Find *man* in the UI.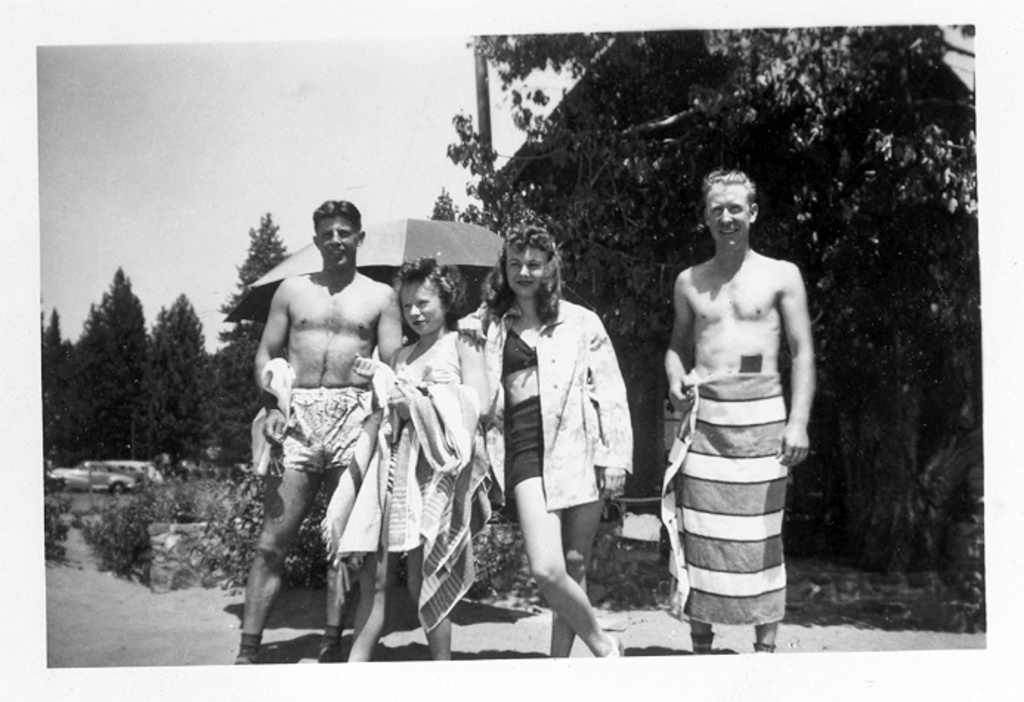
UI element at [left=663, top=164, right=814, bottom=662].
